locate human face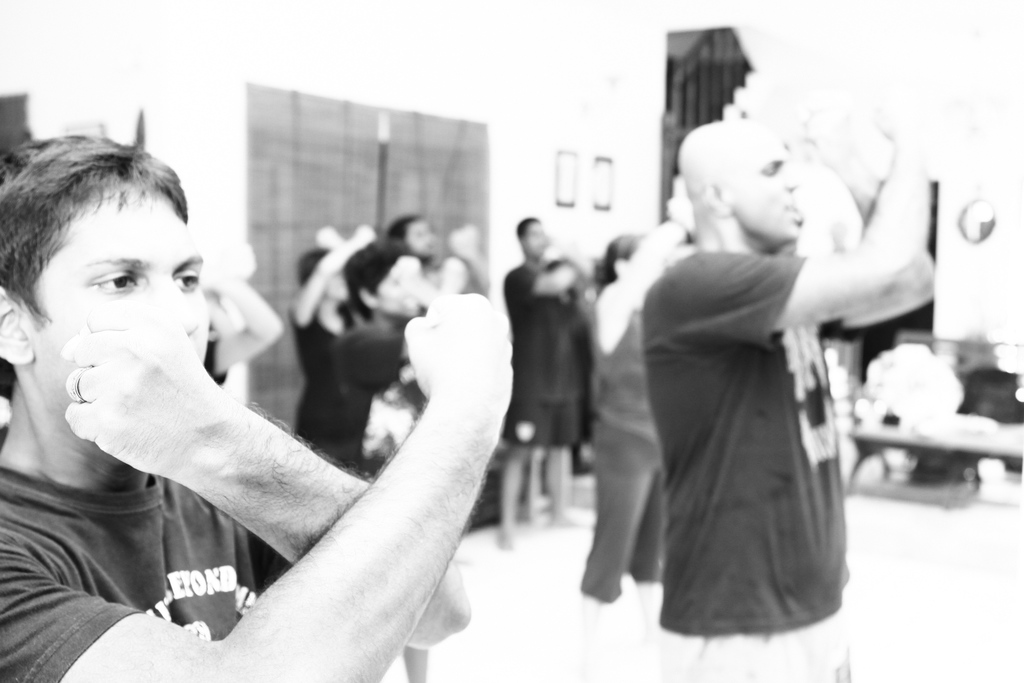
724/135/803/244
